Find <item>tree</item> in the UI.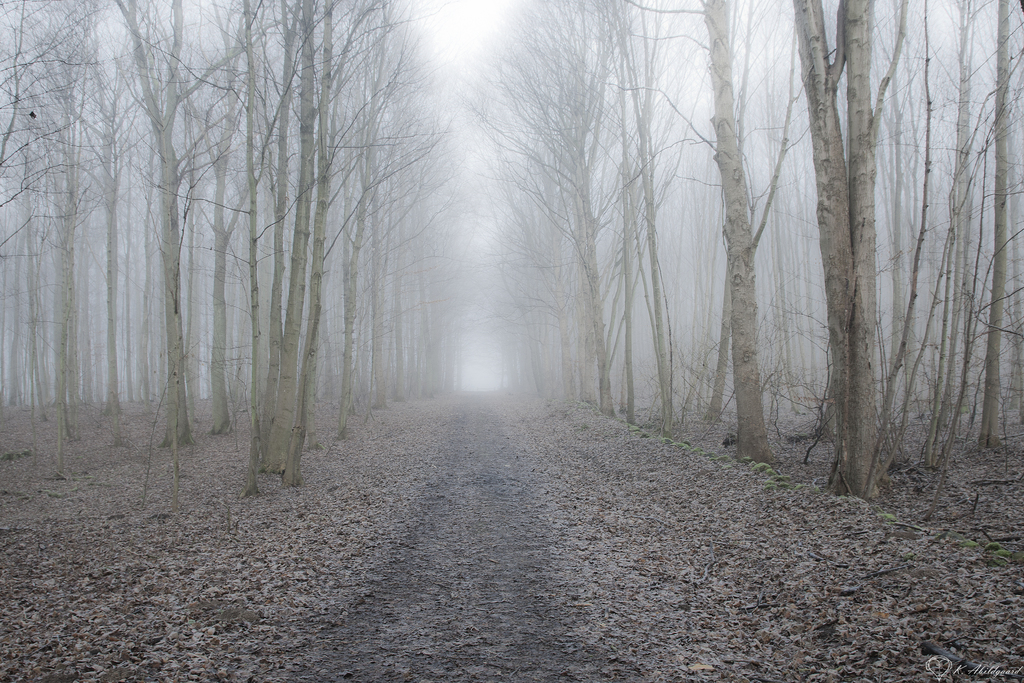
UI element at bbox=(540, 0, 717, 439).
